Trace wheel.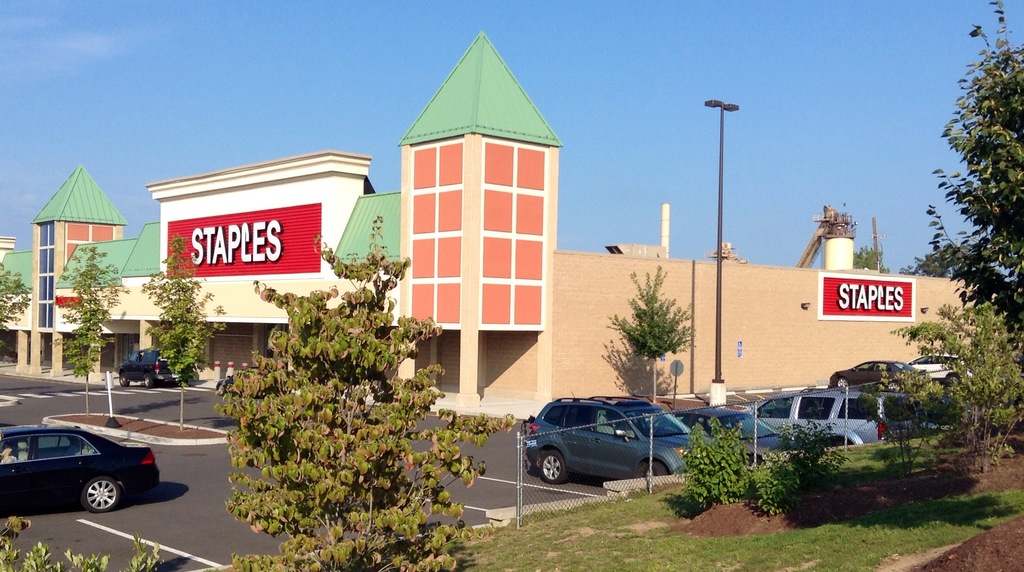
Traced to [x1=538, y1=451, x2=568, y2=486].
